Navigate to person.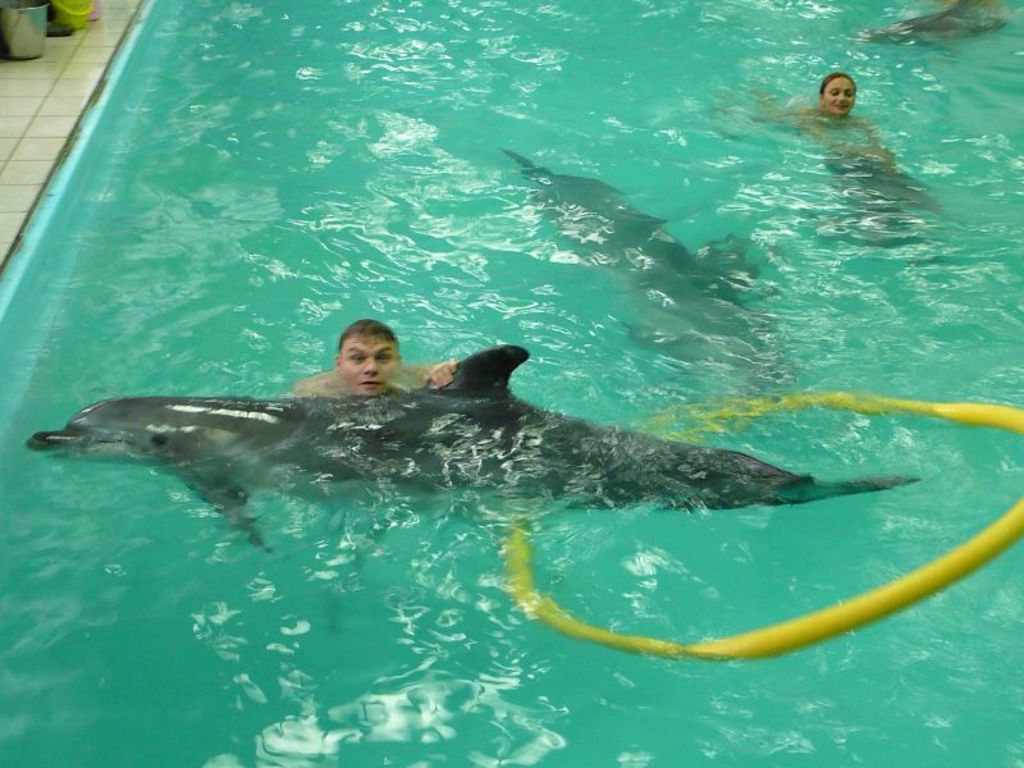
Navigation target: crop(815, 72, 856, 116).
